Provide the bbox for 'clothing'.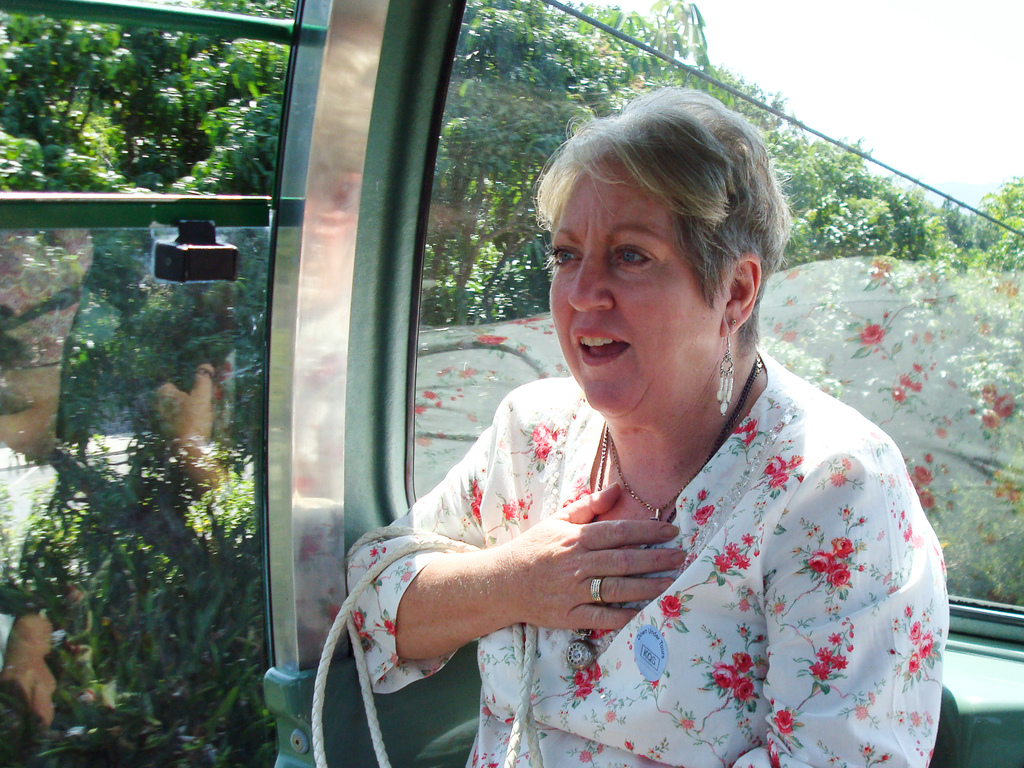
crop(306, 344, 945, 767).
